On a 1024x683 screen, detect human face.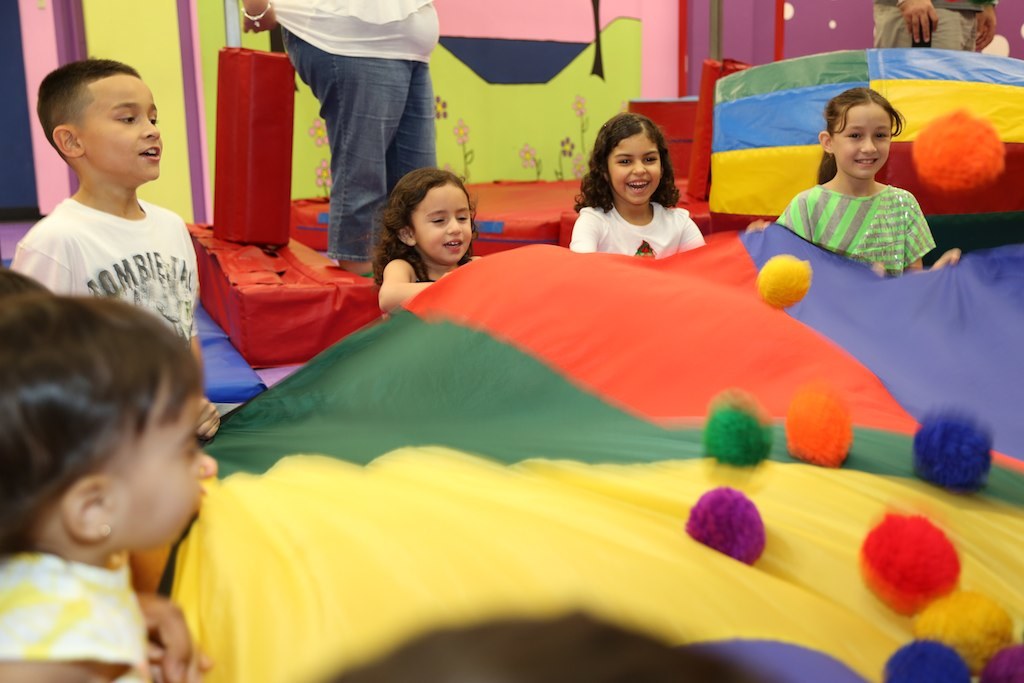
l=78, t=75, r=163, b=177.
